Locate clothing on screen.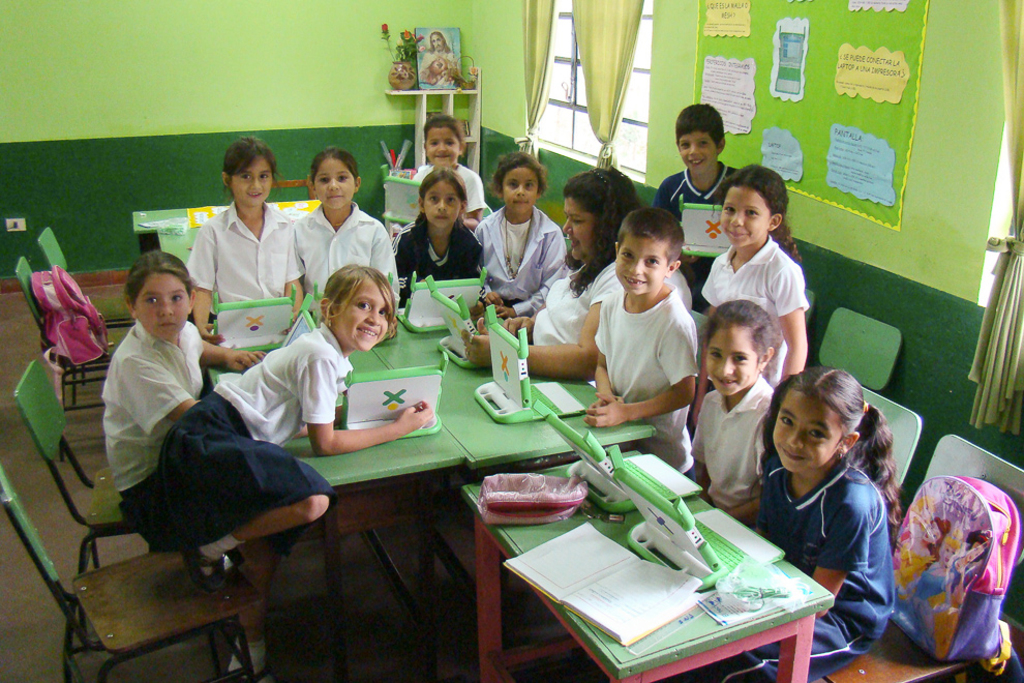
On screen at crop(702, 458, 895, 682).
